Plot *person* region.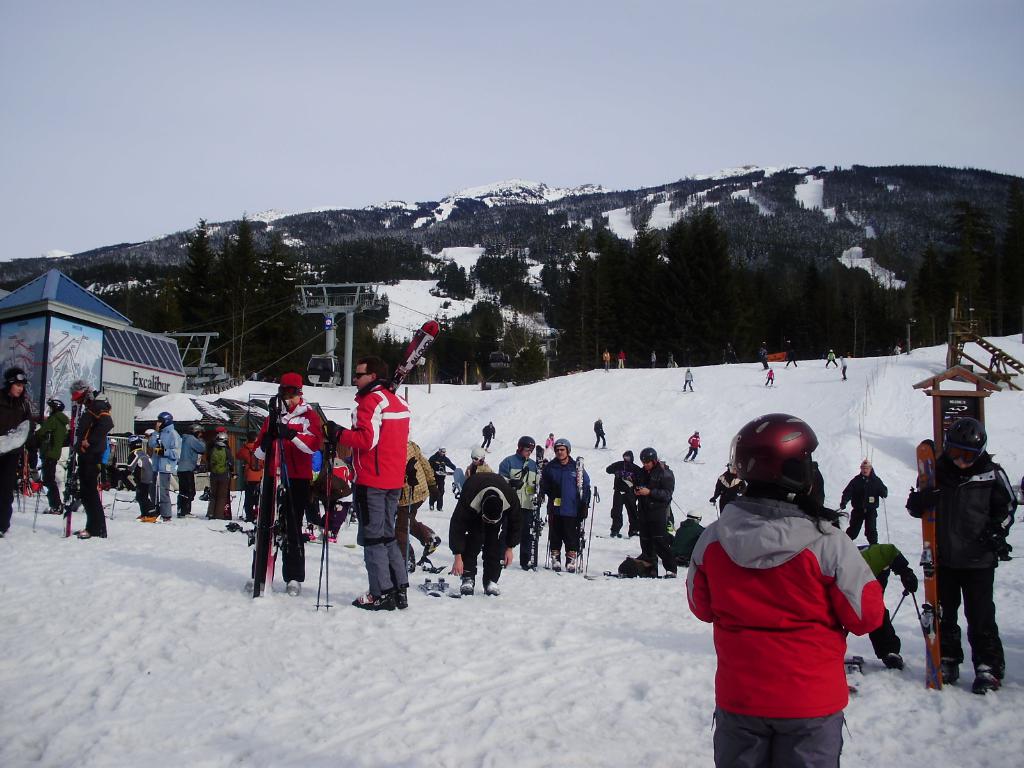
Plotted at 200:430:237:521.
